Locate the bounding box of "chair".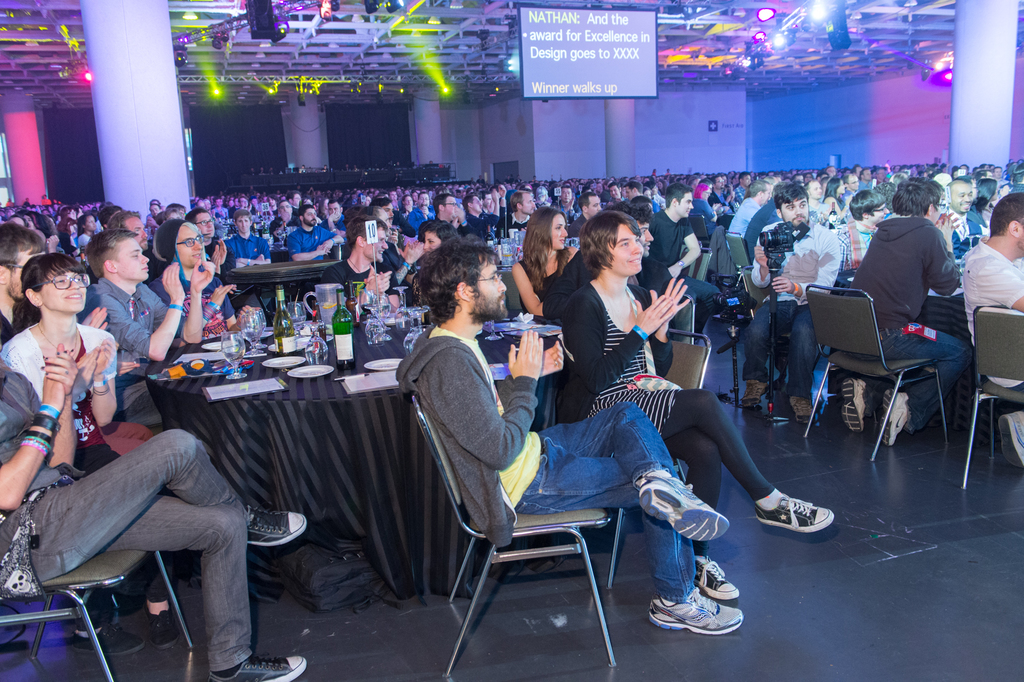
Bounding box: bbox=[961, 303, 1023, 483].
